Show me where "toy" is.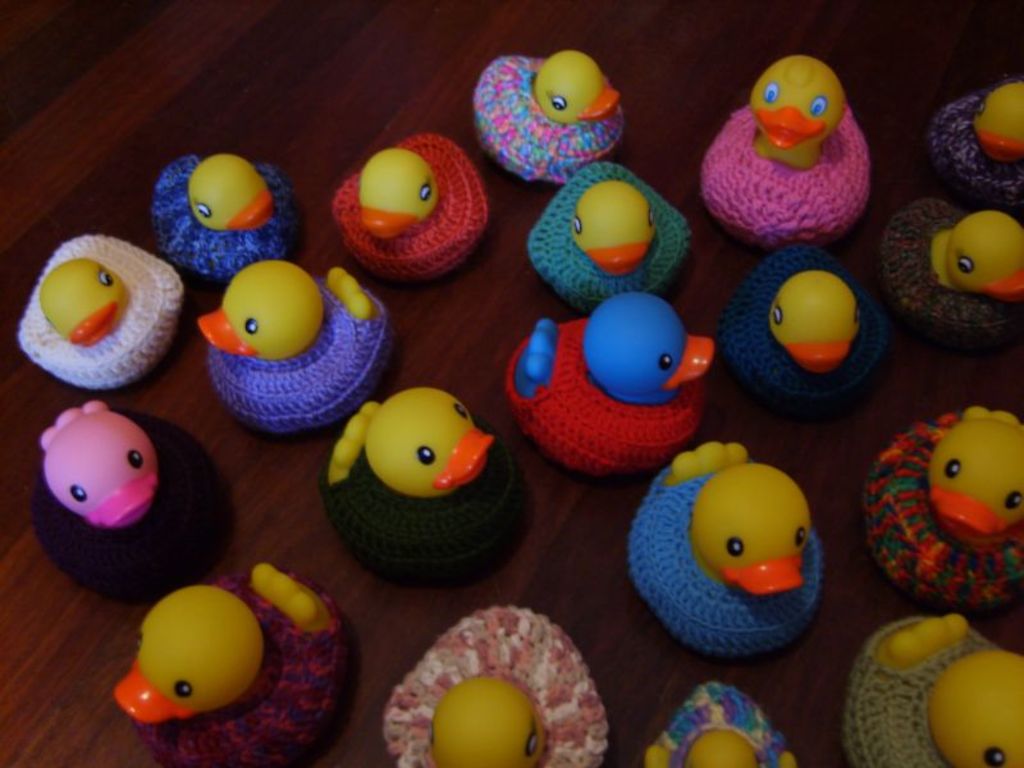
"toy" is at (632,445,835,668).
